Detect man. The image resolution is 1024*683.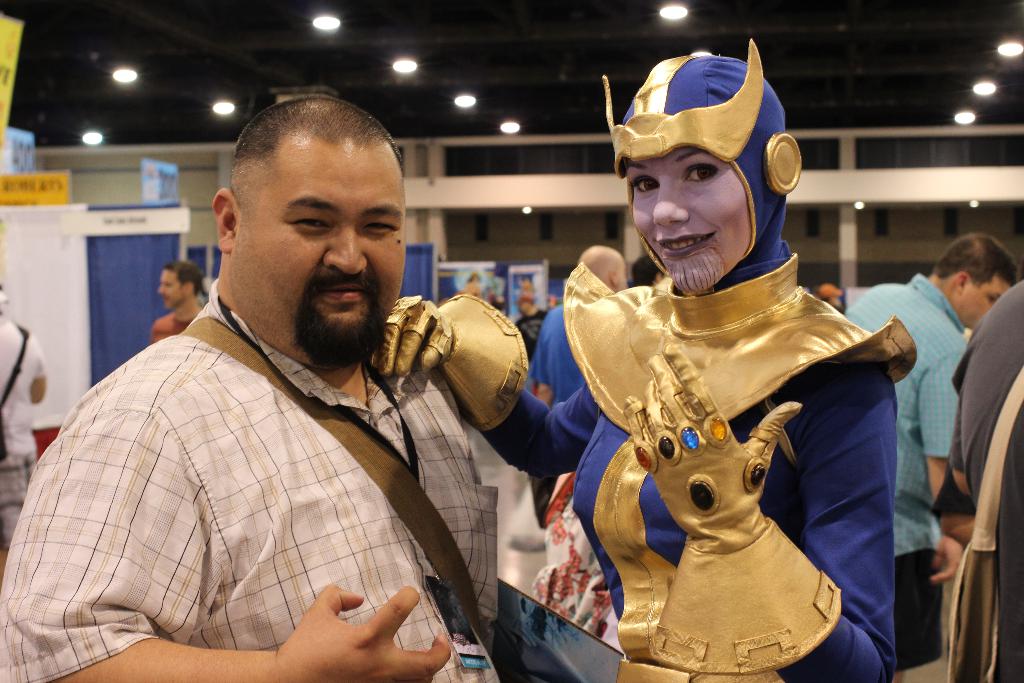
locate(525, 244, 630, 409).
